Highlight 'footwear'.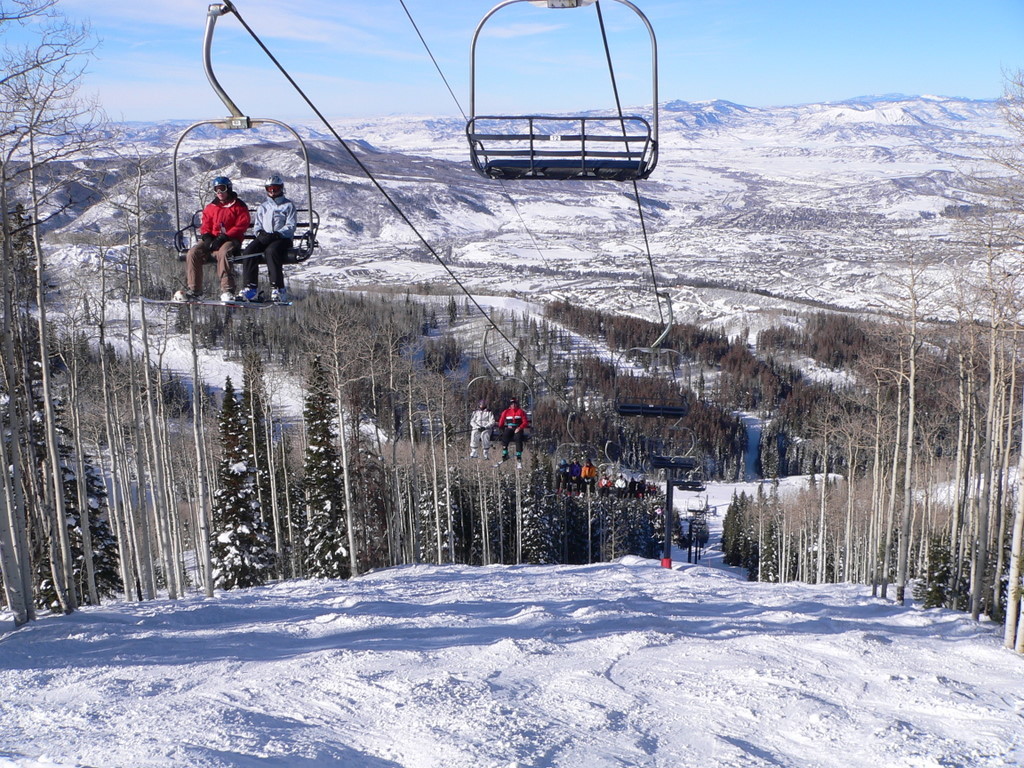
Highlighted region: (238, 289, 256, 301).
